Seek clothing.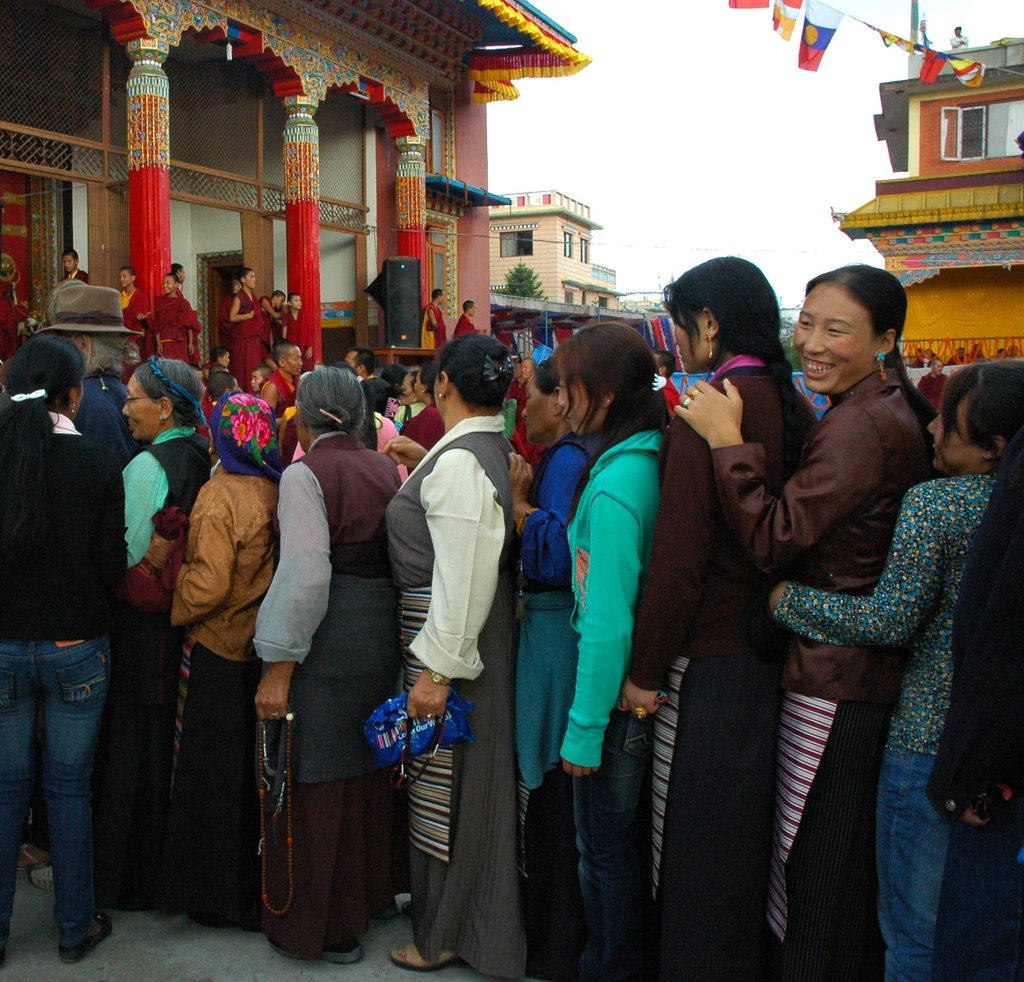
l=255, t=296, r=276, b=342.
